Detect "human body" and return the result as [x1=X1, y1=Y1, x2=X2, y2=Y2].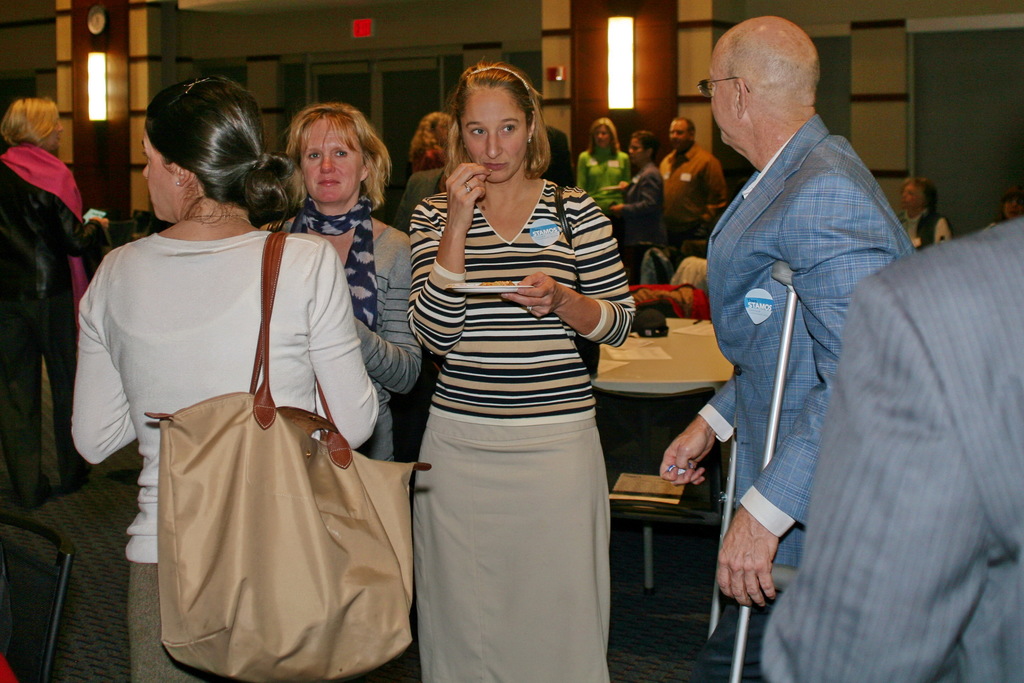
[x1=661, y1=17, x2=910, y2=607].
